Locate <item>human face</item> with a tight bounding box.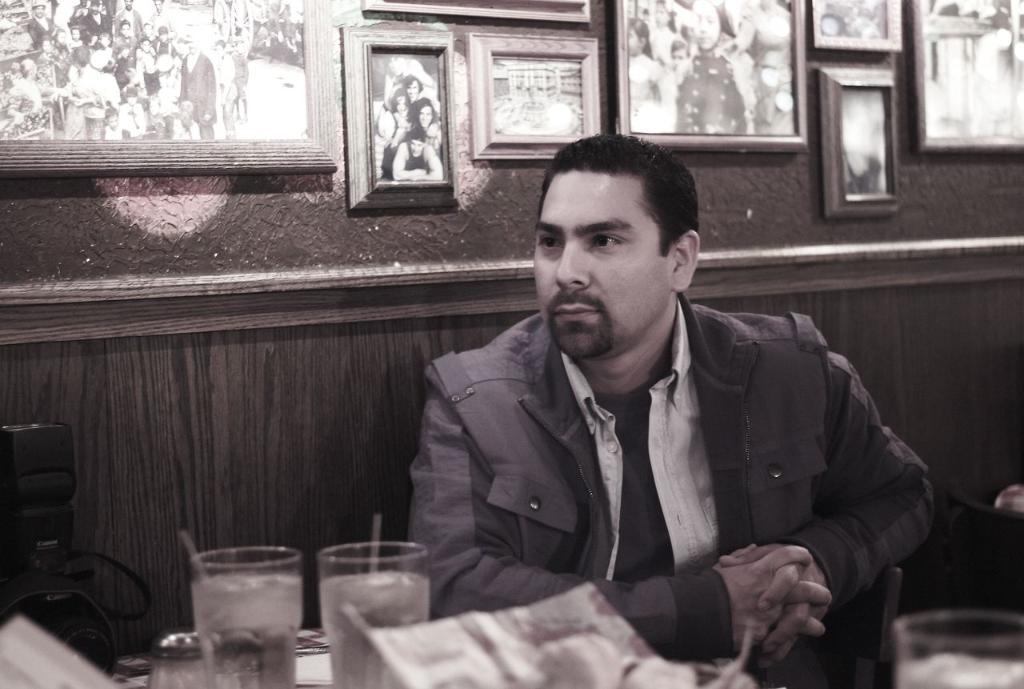
411/139/424/157.
